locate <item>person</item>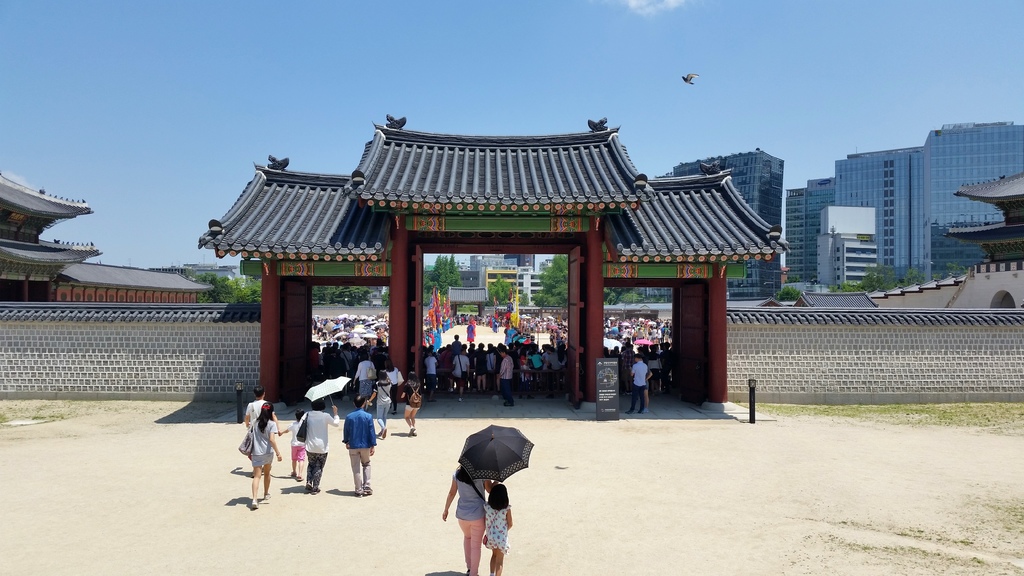
<region>244, 401, 282, 509</region>
